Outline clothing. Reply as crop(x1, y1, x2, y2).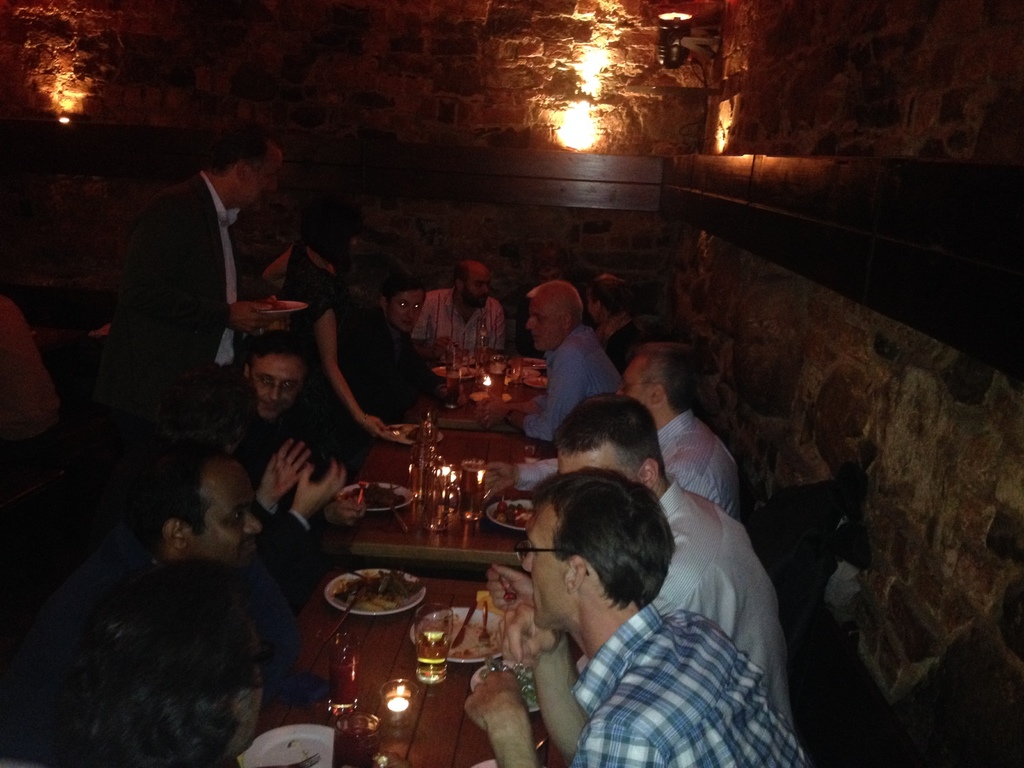
crop(570, 606, 811, 767).
